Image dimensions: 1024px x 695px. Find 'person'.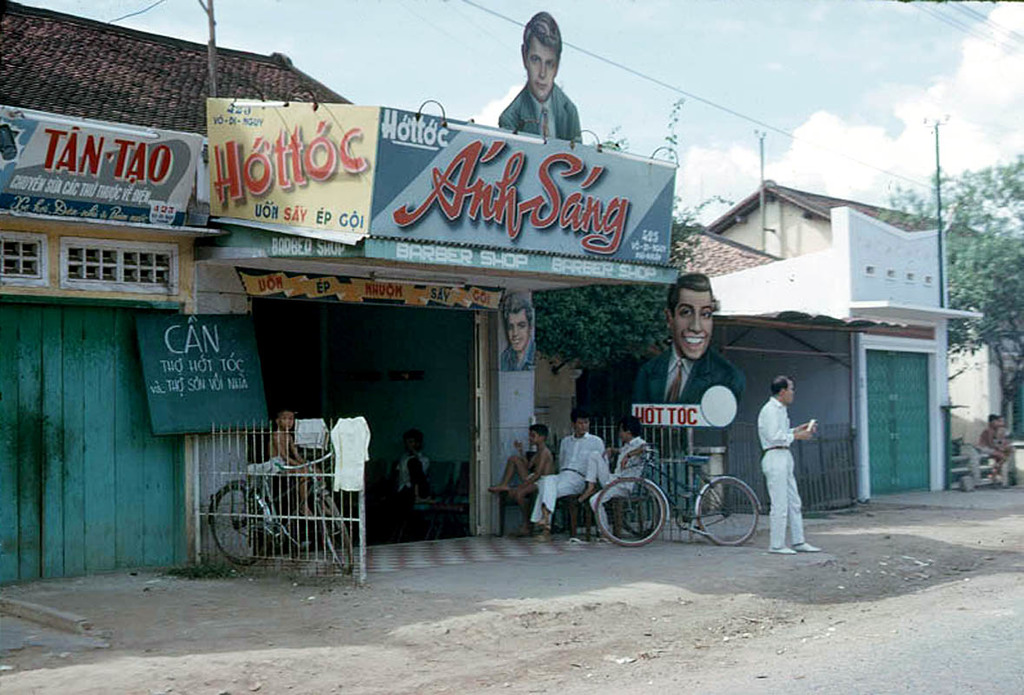
994/416/1017/475.
